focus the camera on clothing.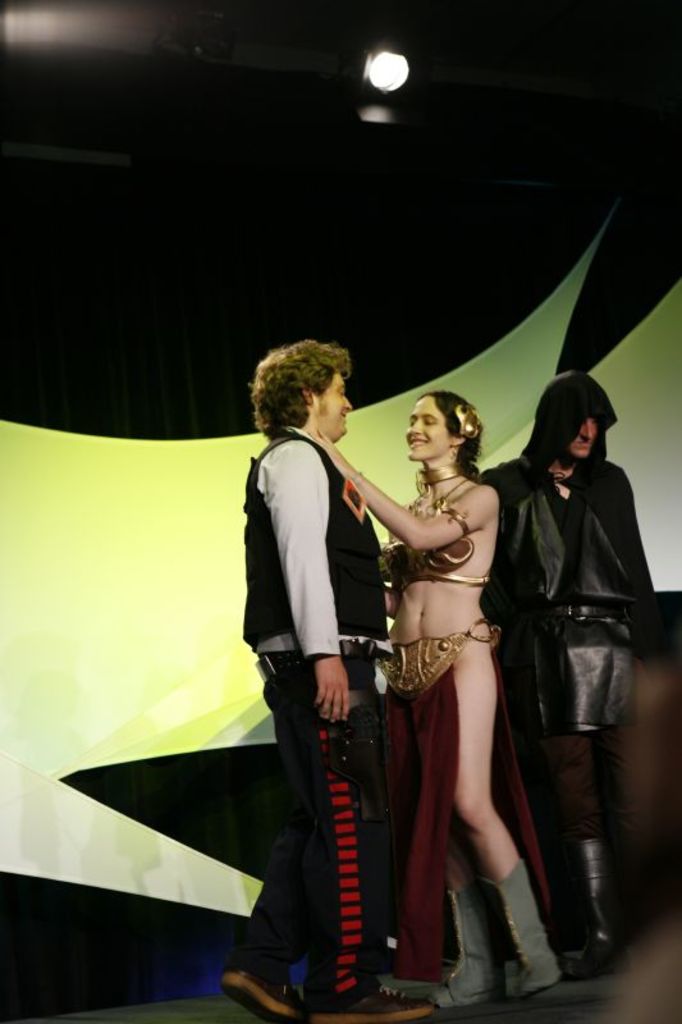
Focus region: select_region(367, 625, 503, 1005).
